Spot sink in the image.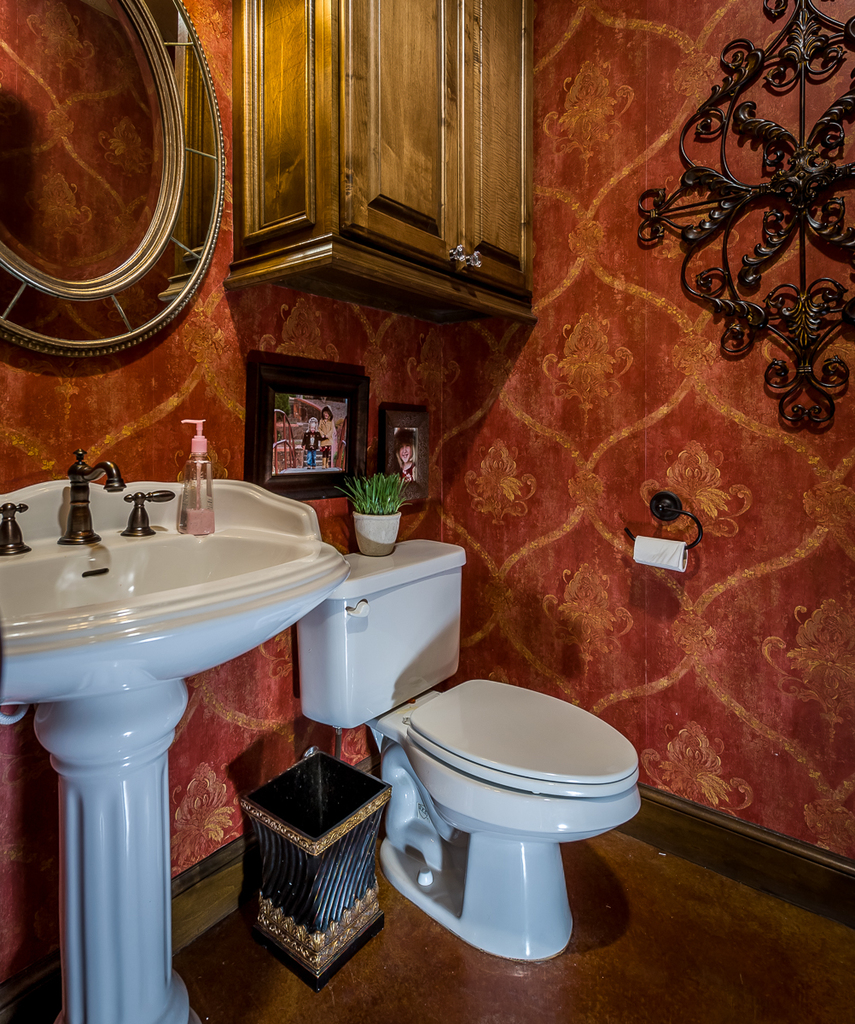
sink found at <box>10,451,380,937</box>.
